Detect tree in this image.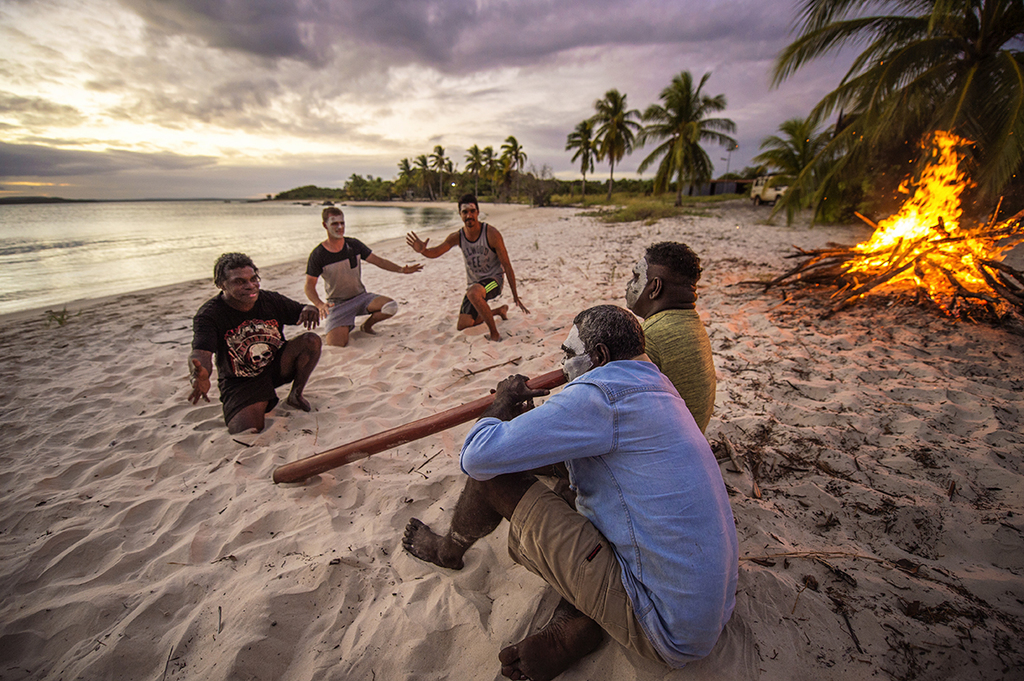
Detection: x1=499, y1=138, x2=533, y2=205.
